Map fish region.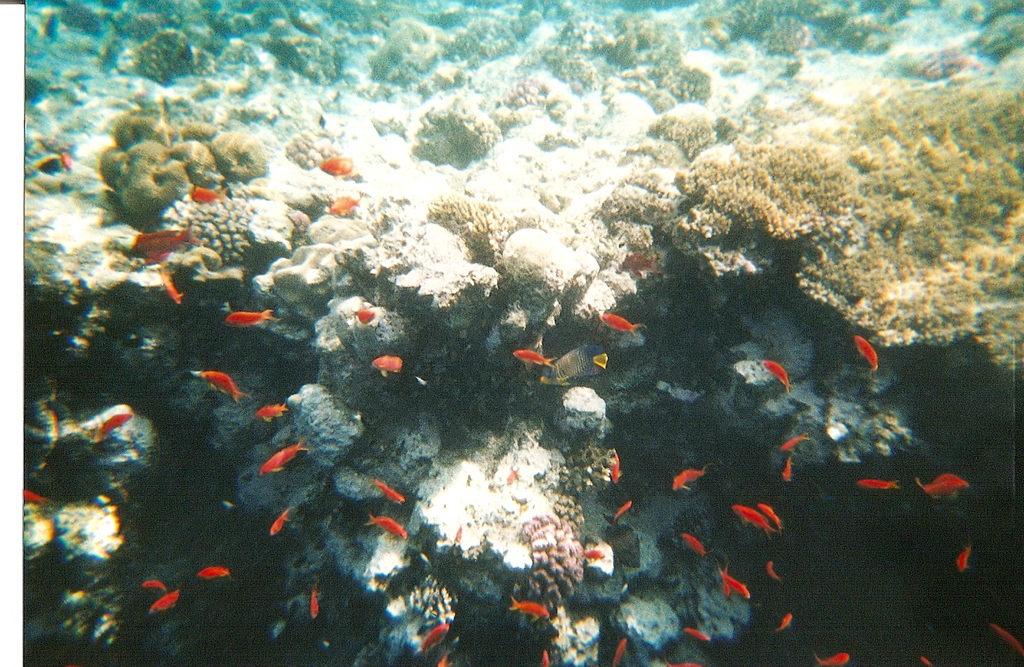
Mapped to x1=268 y1=507 x2=291 y2=535.
